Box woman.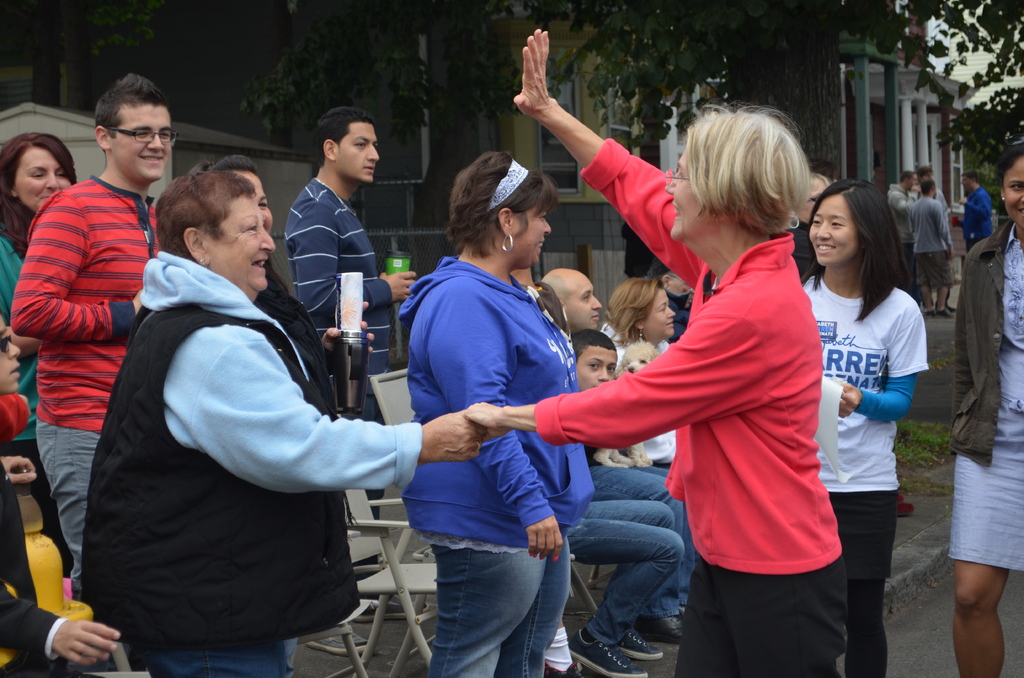
0,129,85,592.
